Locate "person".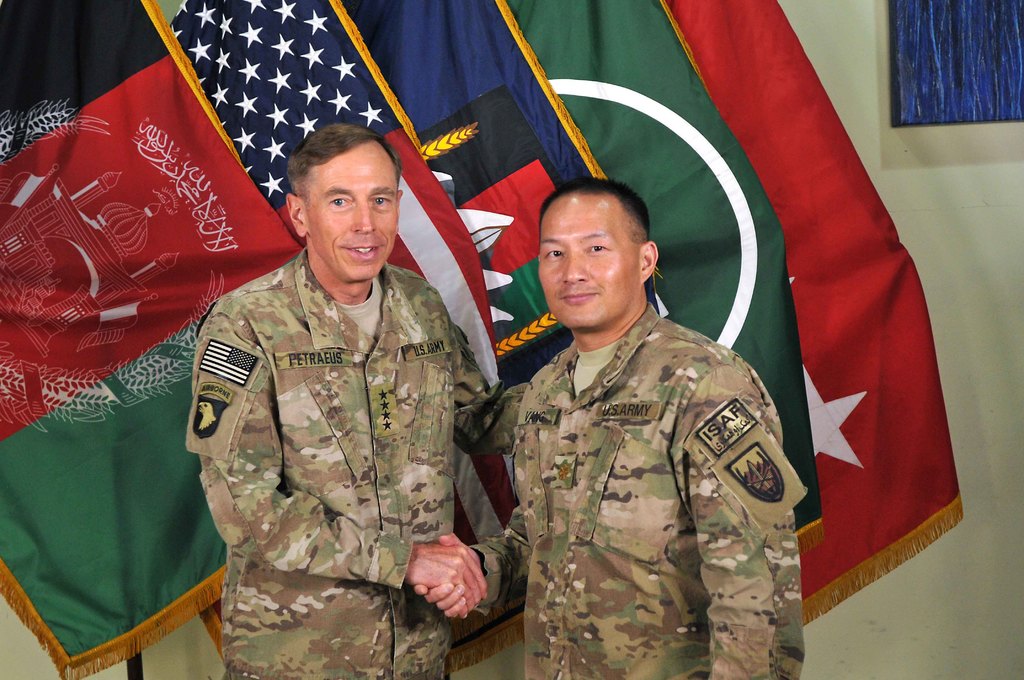
Bounding box: region(186, 121, 529, 679).
